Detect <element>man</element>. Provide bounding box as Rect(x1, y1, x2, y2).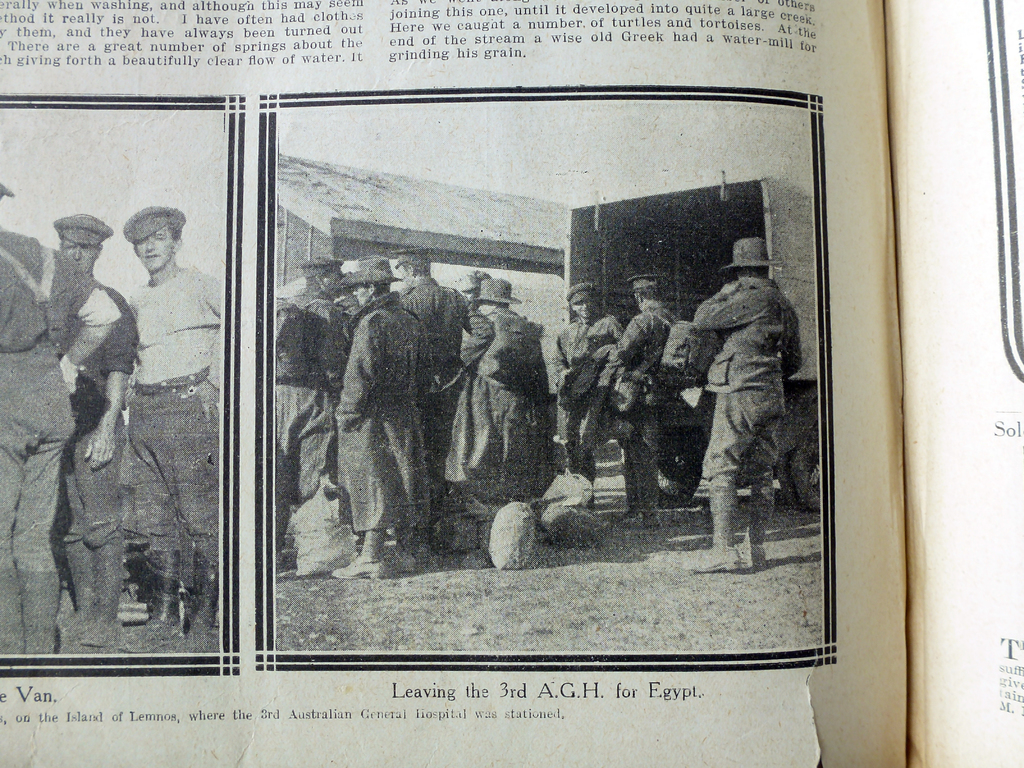
Rect(55, 210, 141, 648).
